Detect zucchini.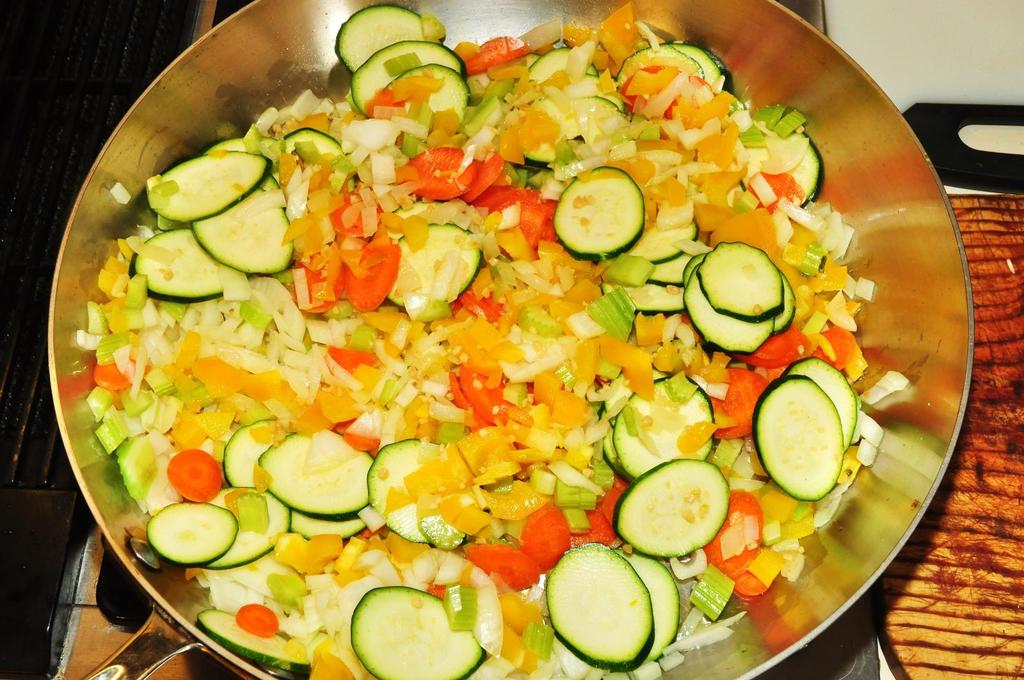
Detected at box(636, 243, 701, 297).
